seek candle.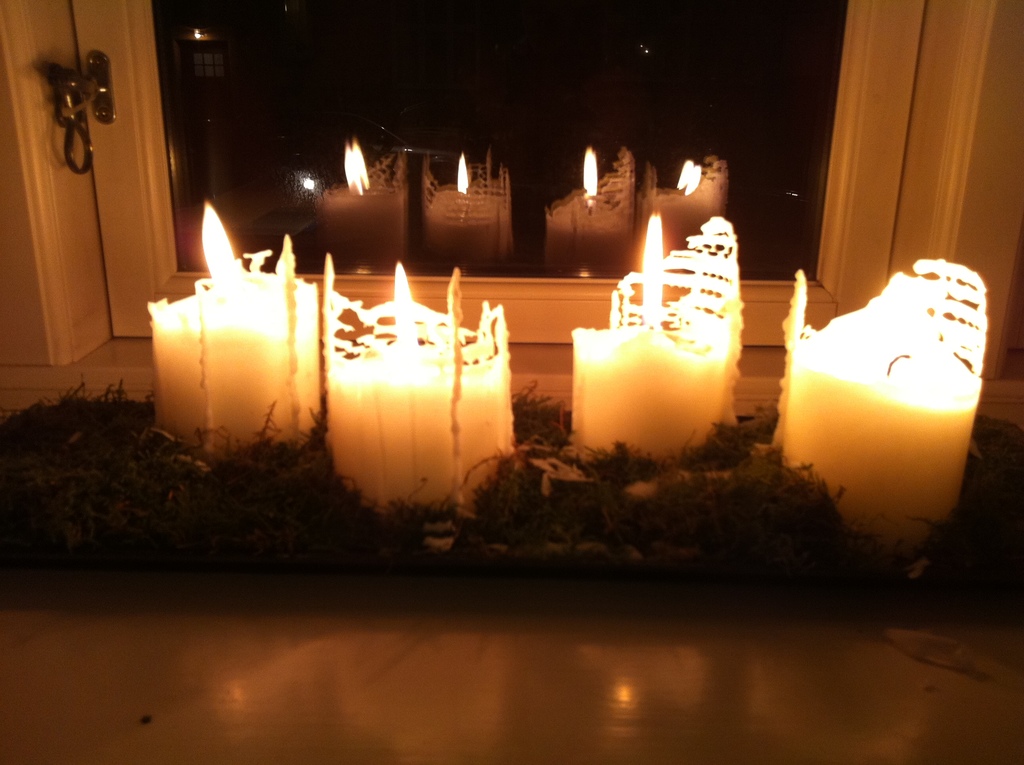
(777,257,985,547).
